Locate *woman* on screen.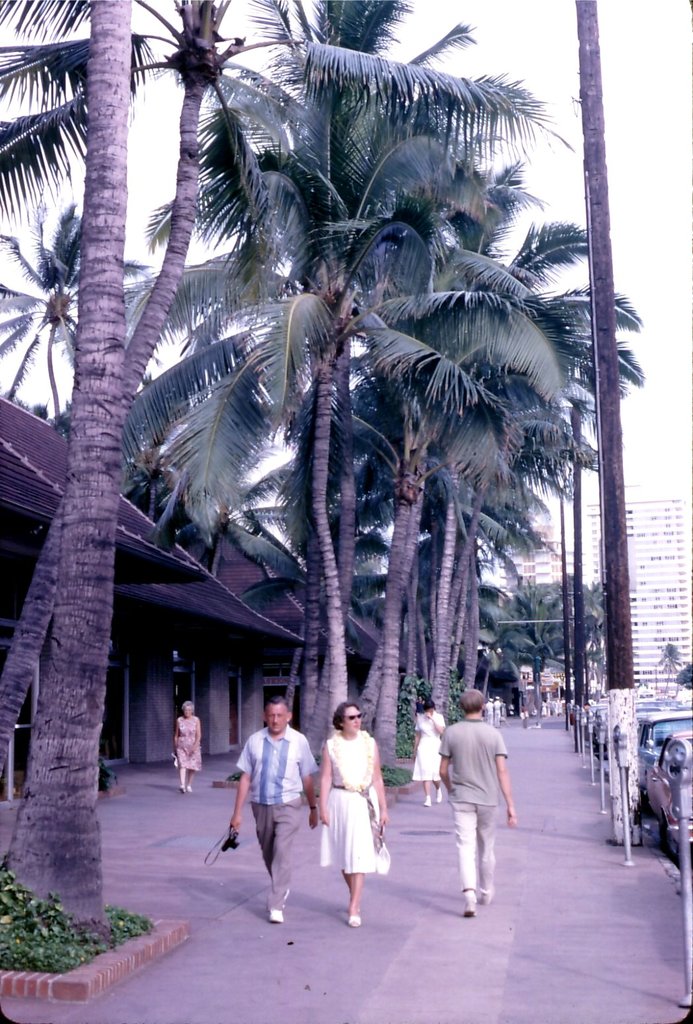
On screen at bbox=[410, 687, 455, 812].
